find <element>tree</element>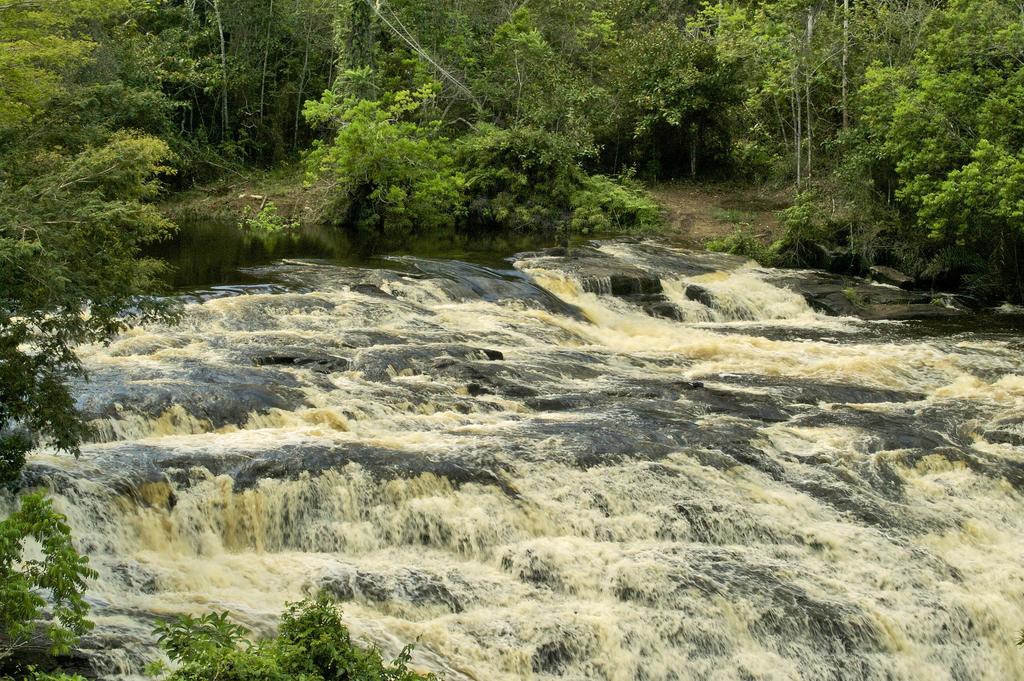
pyautogui.locateOnScreen(0, 0, 244, 206)
